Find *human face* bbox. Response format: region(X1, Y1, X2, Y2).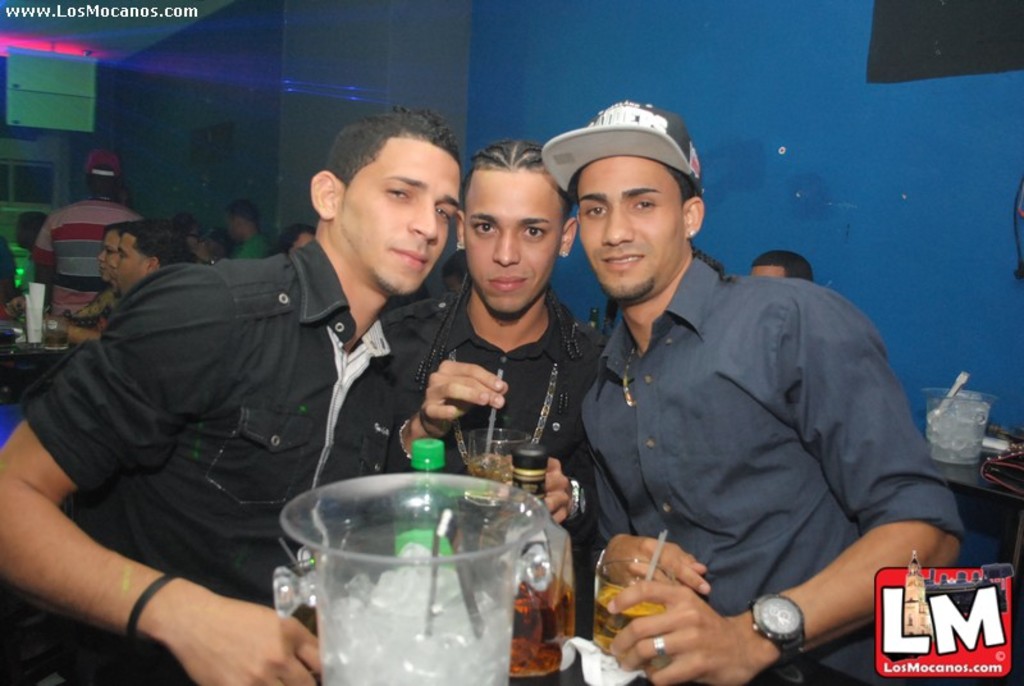
region(465, 172, 558, 319).
